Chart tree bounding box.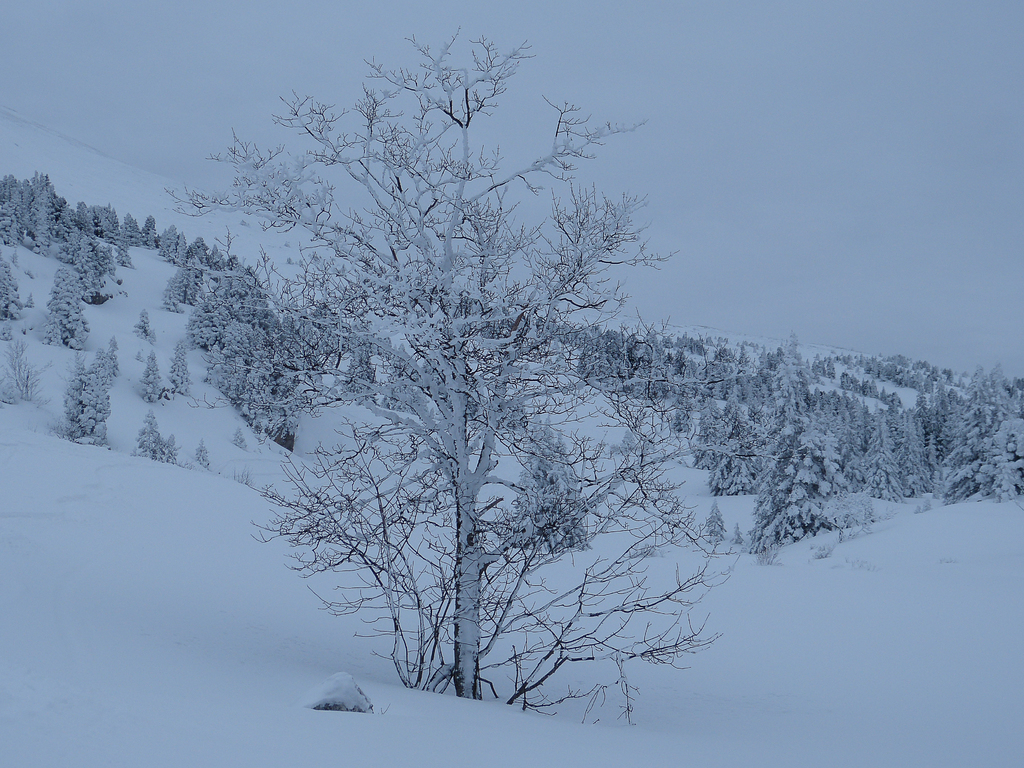
Charted: [757, 405, 839, 544].
